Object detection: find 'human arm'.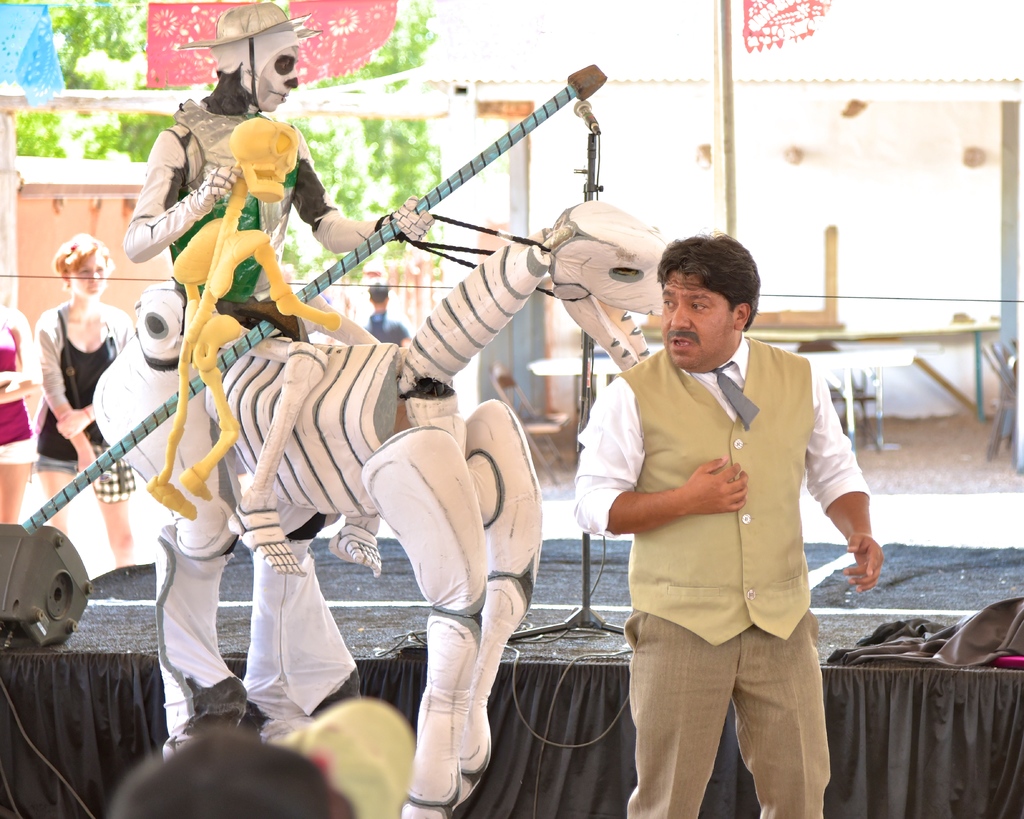
0:311:46:408.
